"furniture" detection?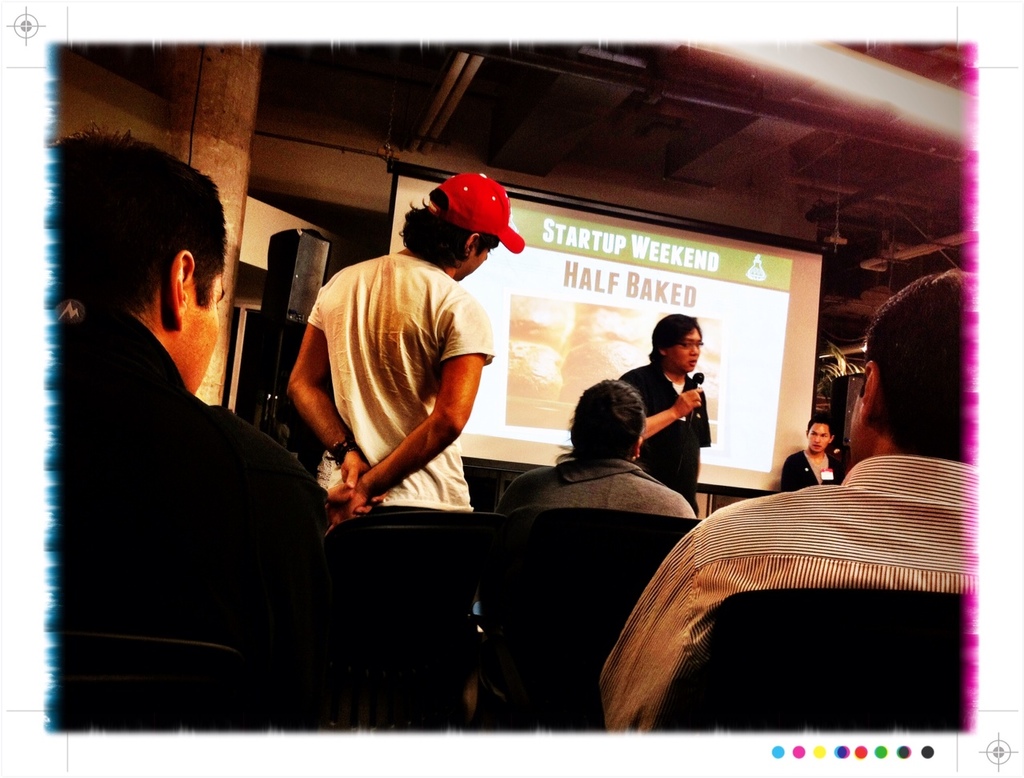
bbox(652, 588, 966, 733)
